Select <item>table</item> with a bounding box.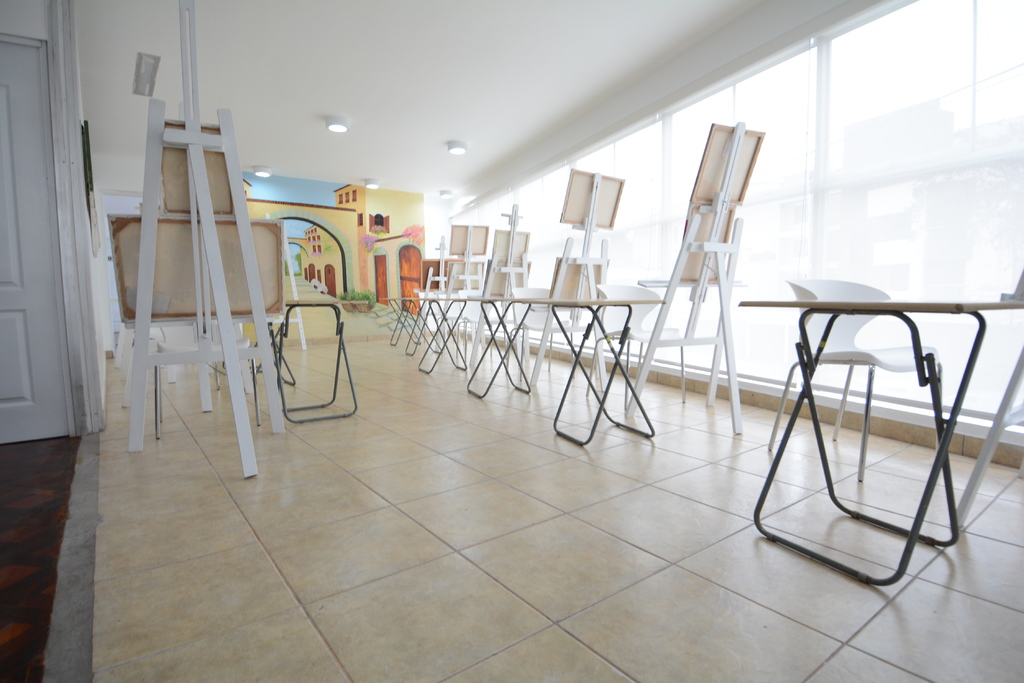
400, 299, 440, 357.
